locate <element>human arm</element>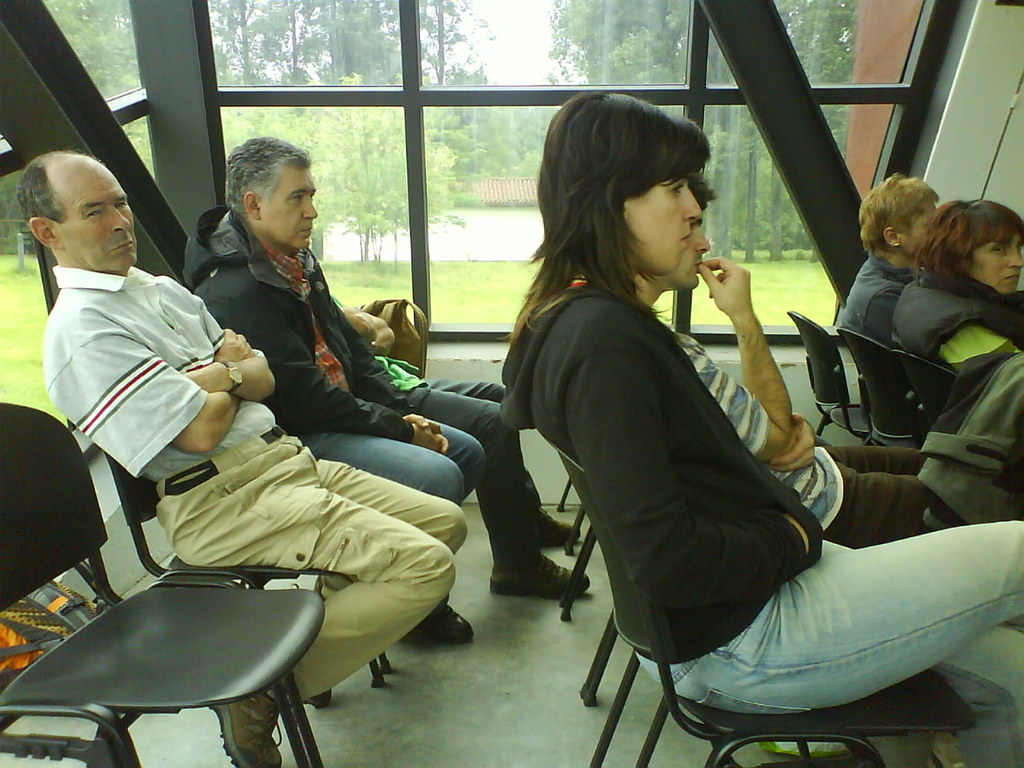
(169,293,279,405)
